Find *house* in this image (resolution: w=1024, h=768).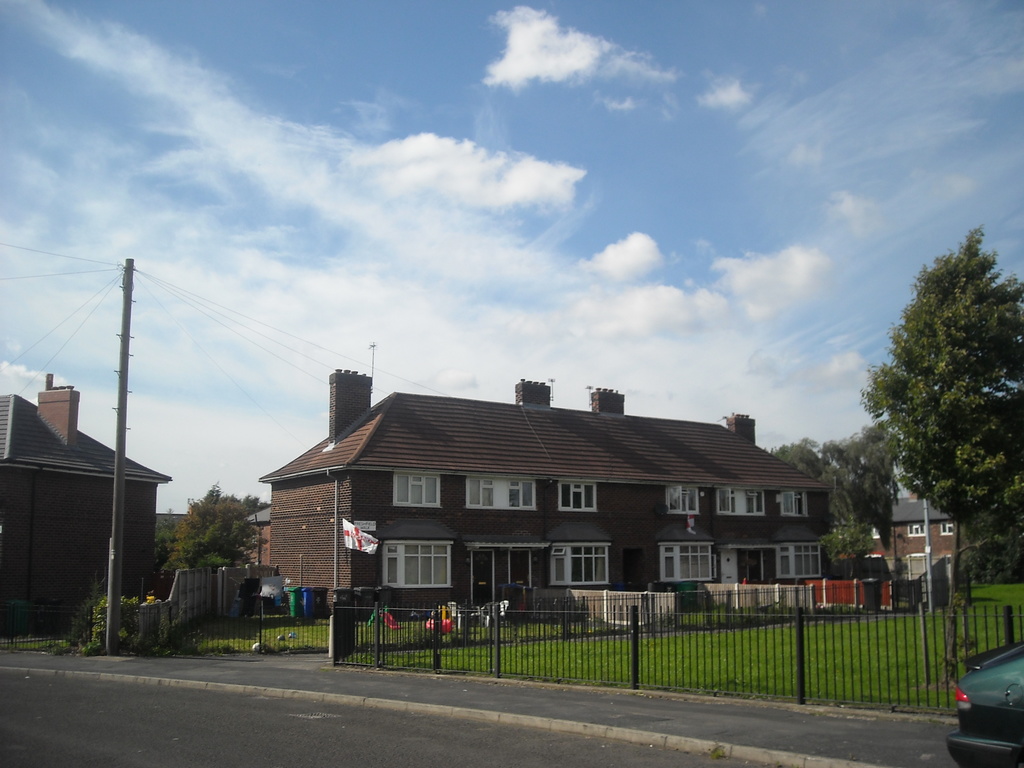
874, 494, 965, 573.
